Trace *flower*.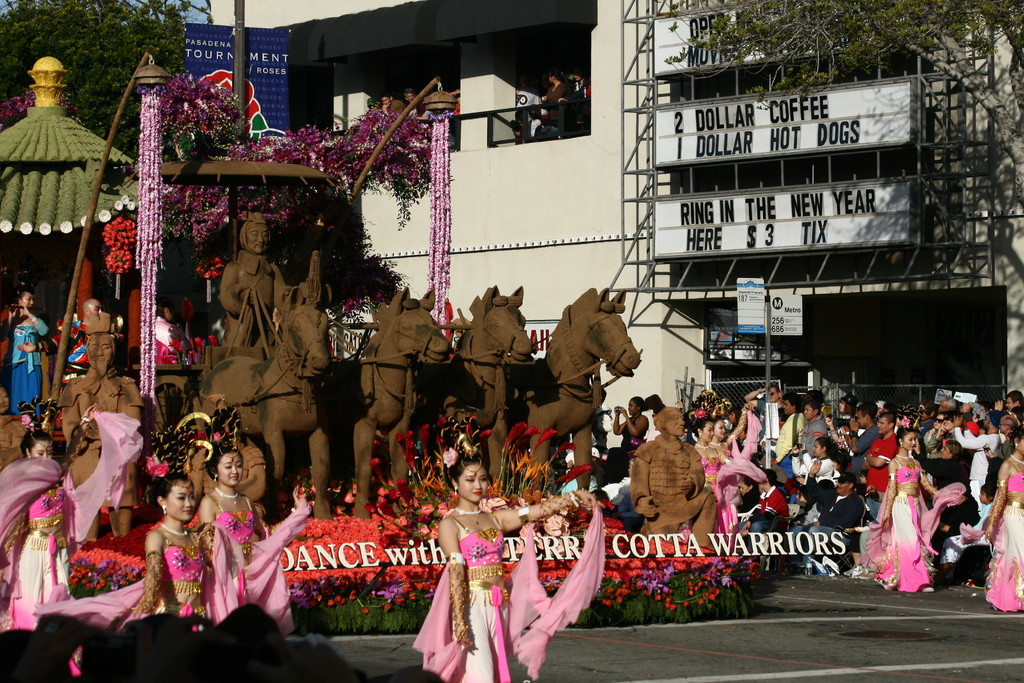
Traced to <box>99,209,111,224</box>.
